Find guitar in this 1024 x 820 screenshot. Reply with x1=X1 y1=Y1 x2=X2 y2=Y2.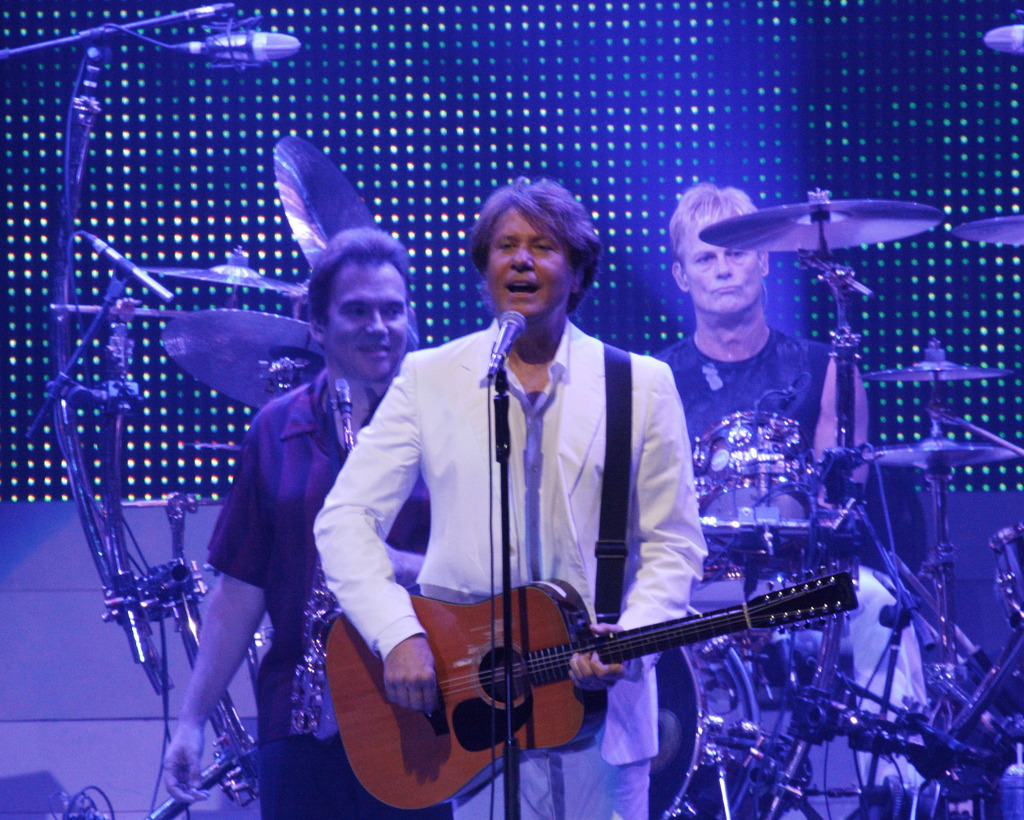
x1=290 y1=534 x2=873 y2=795.
